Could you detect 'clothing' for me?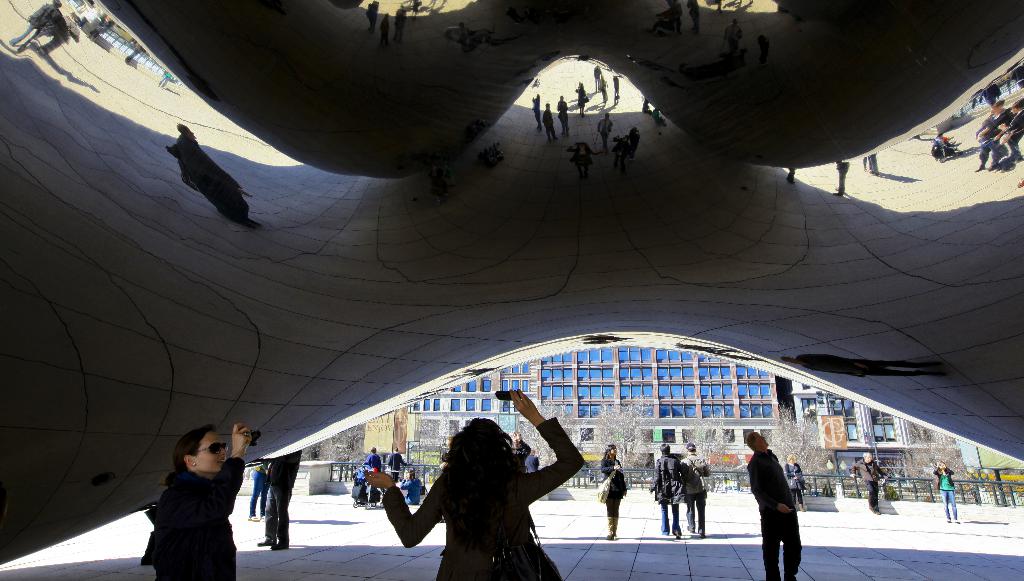
Detection result: x1=681 y1=462 x2=702 y2=542.
